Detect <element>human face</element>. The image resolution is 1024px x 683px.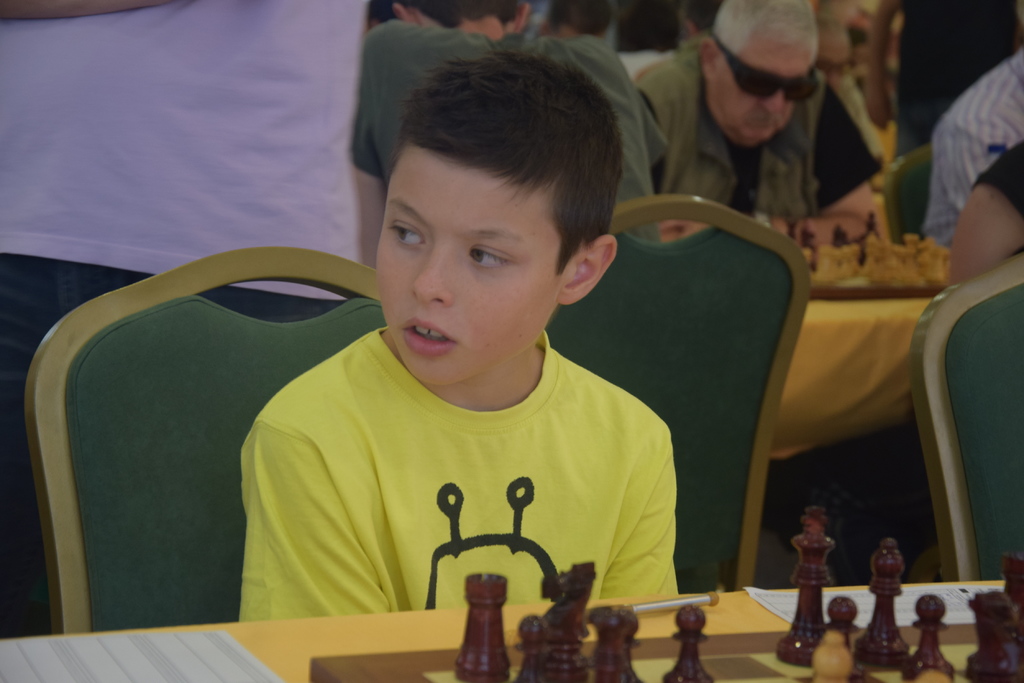
left=376, top=147, right=564, bottom=383.
